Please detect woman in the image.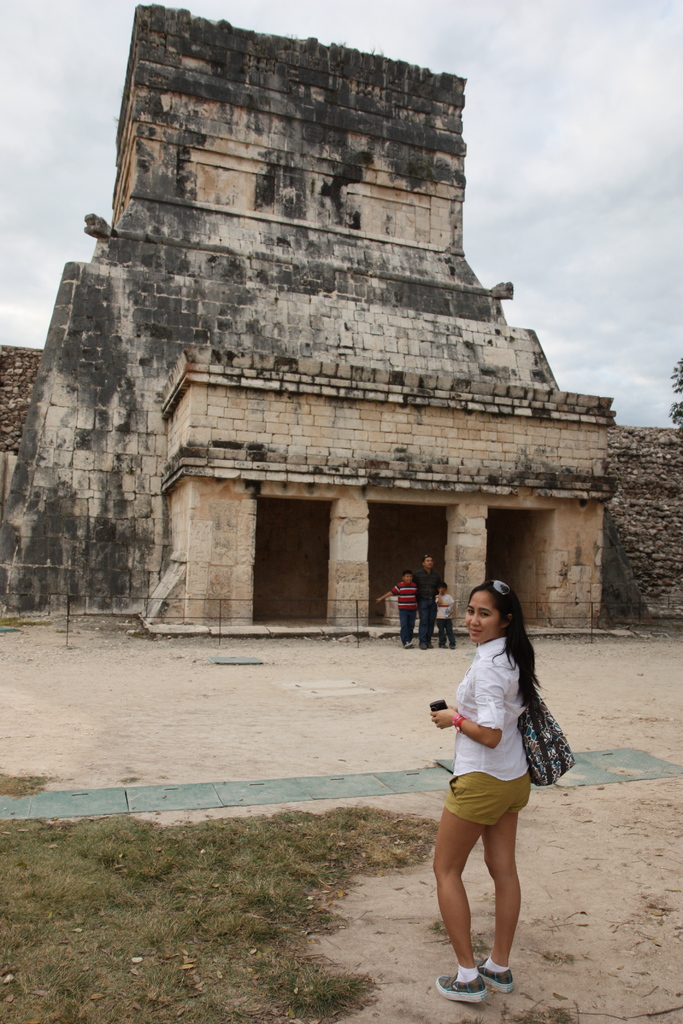
<box>421,572,529,1007</box>.
